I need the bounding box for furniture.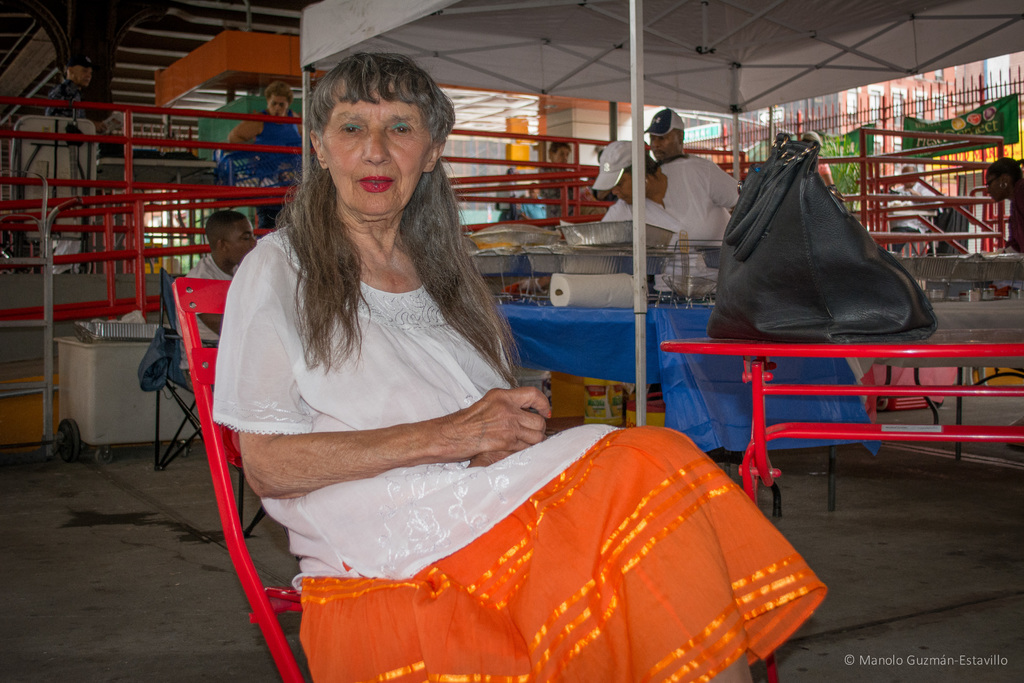
Here it is: select_region(155, 270, 270, 531).
